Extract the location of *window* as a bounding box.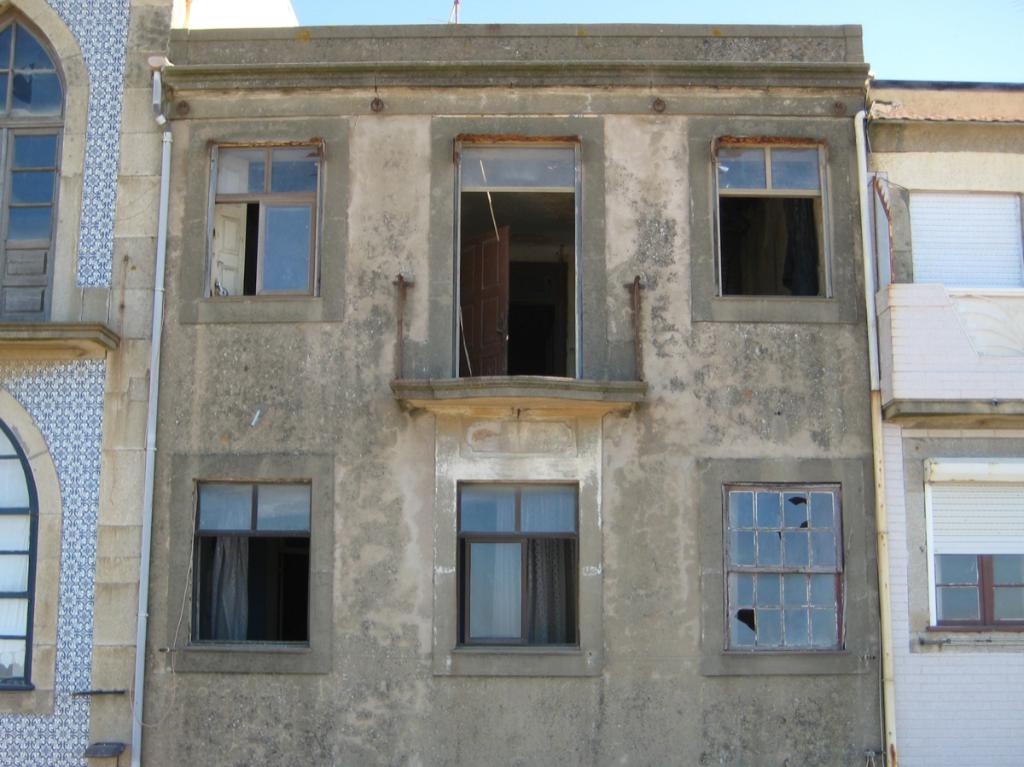
0/411/55/692.
